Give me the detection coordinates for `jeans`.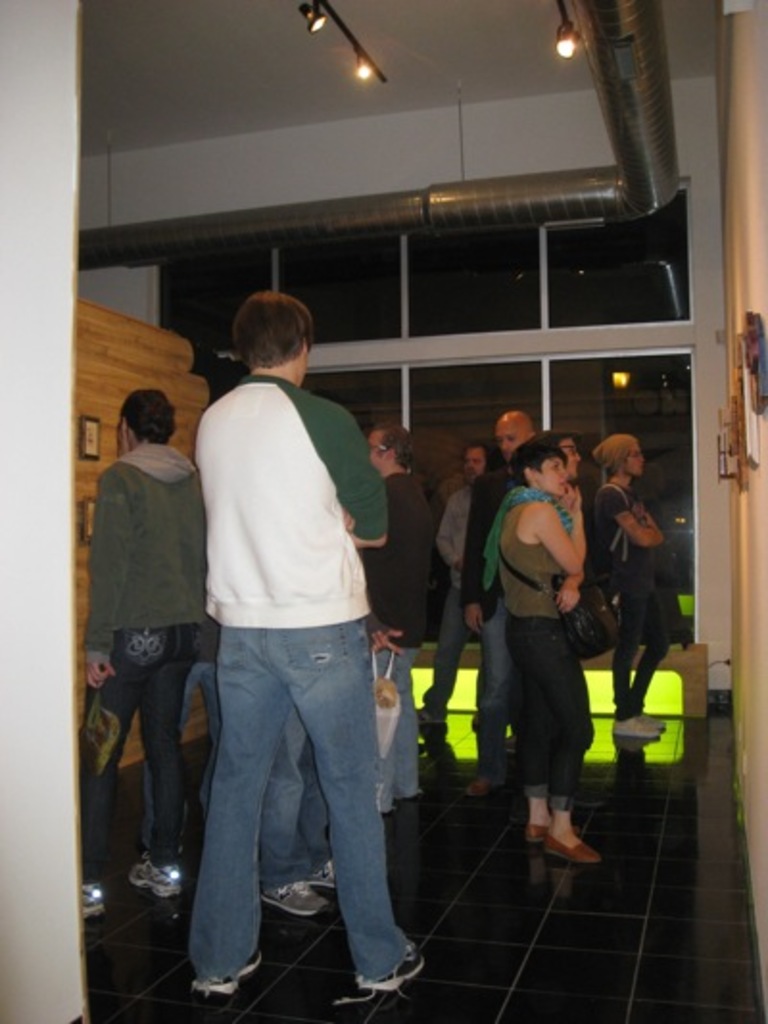
[424,588,470,722].
